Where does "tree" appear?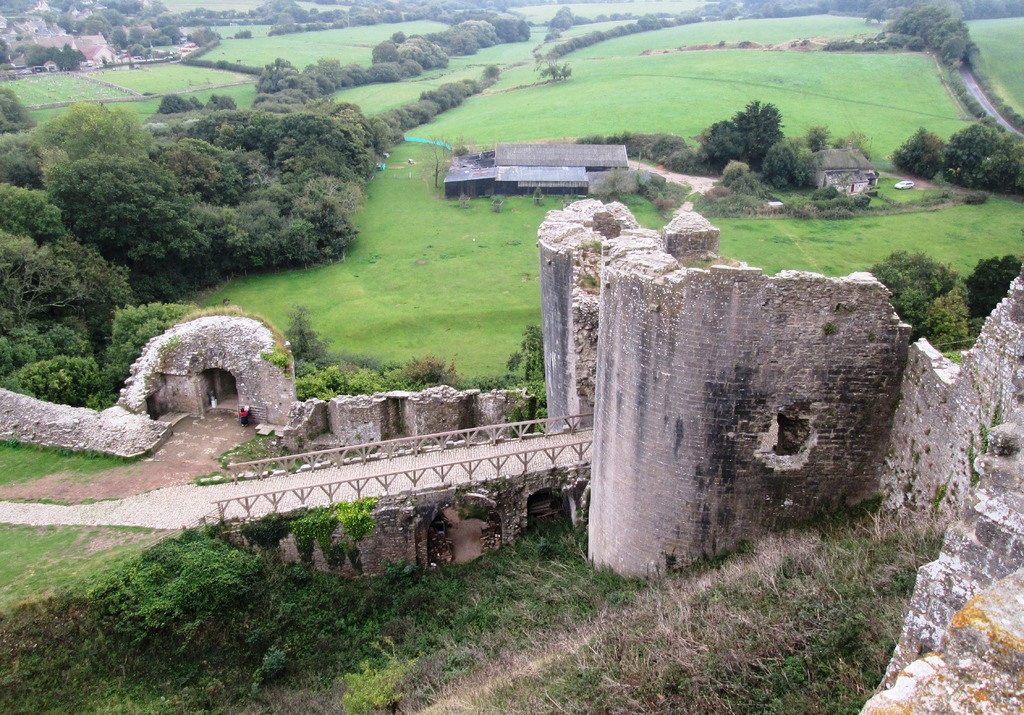
Appears at (800, 125, 834, 151).
